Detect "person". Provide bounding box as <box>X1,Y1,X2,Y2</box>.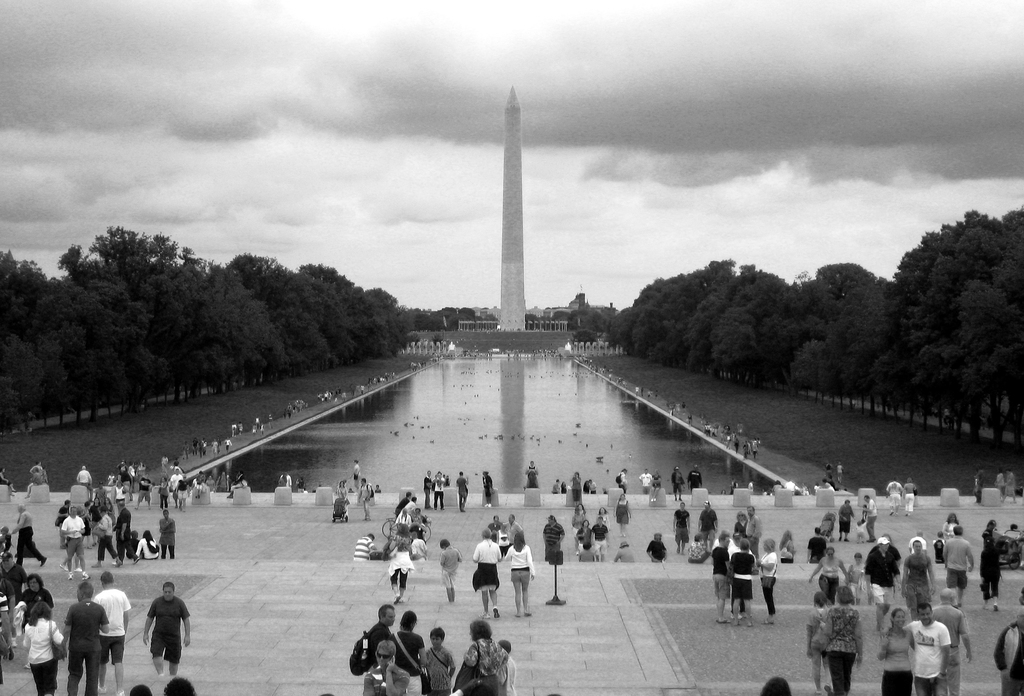
<box>406,496,416,520</box>.
